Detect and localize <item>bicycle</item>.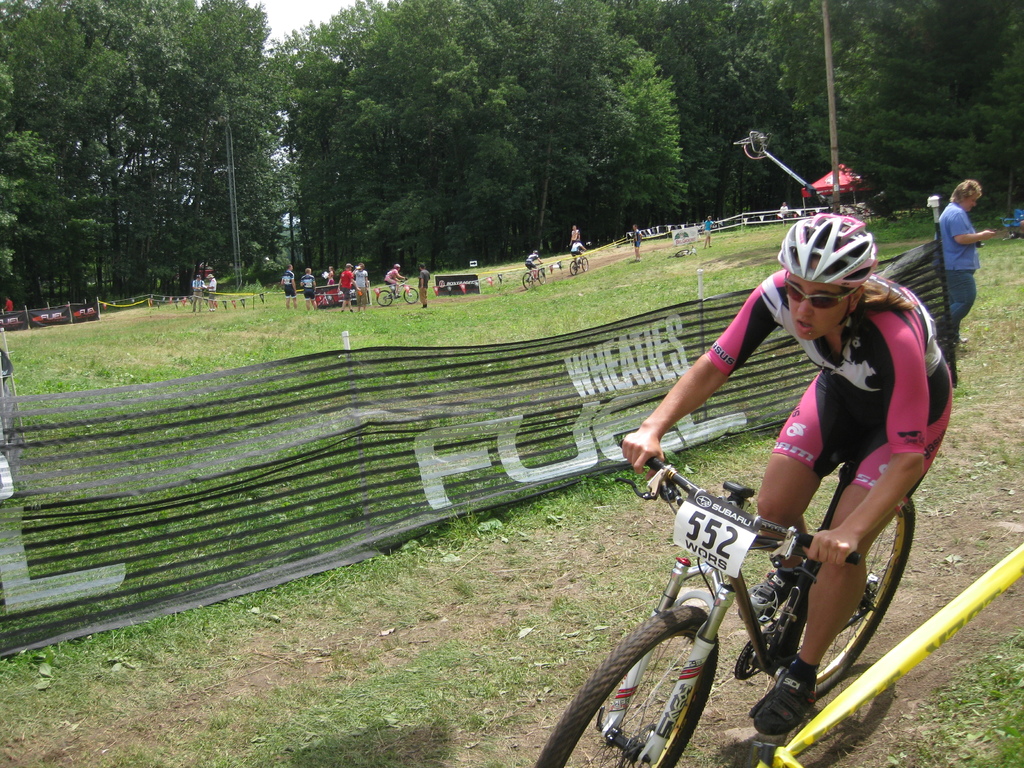
Localized at left=535, top=438, right=922, bottom=767.
